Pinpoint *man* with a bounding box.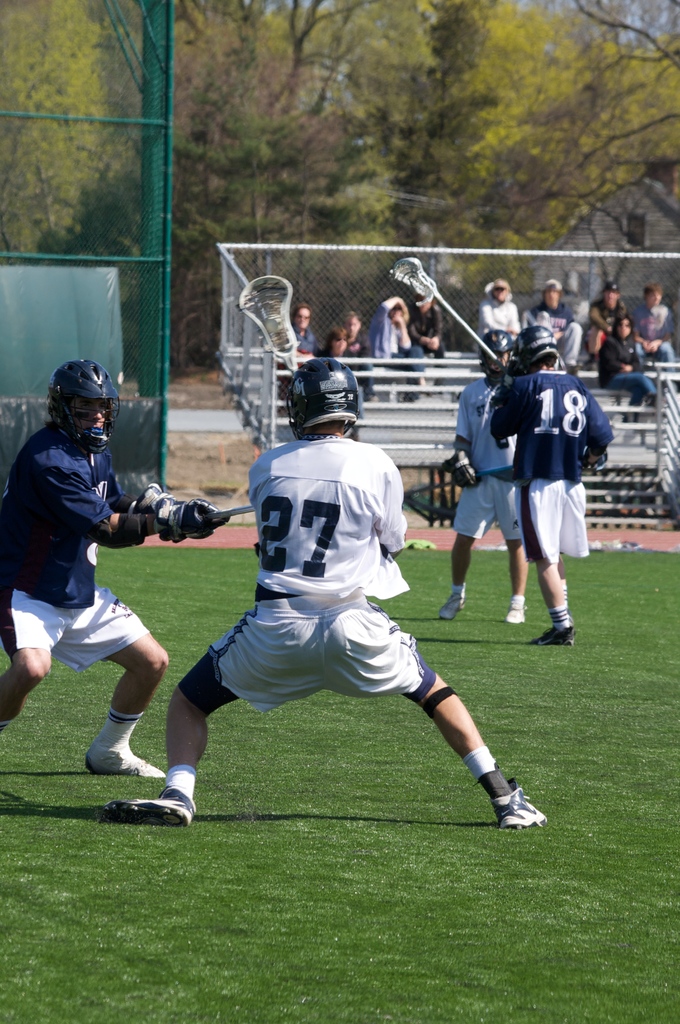
crop(532, 282, 581, 373).
